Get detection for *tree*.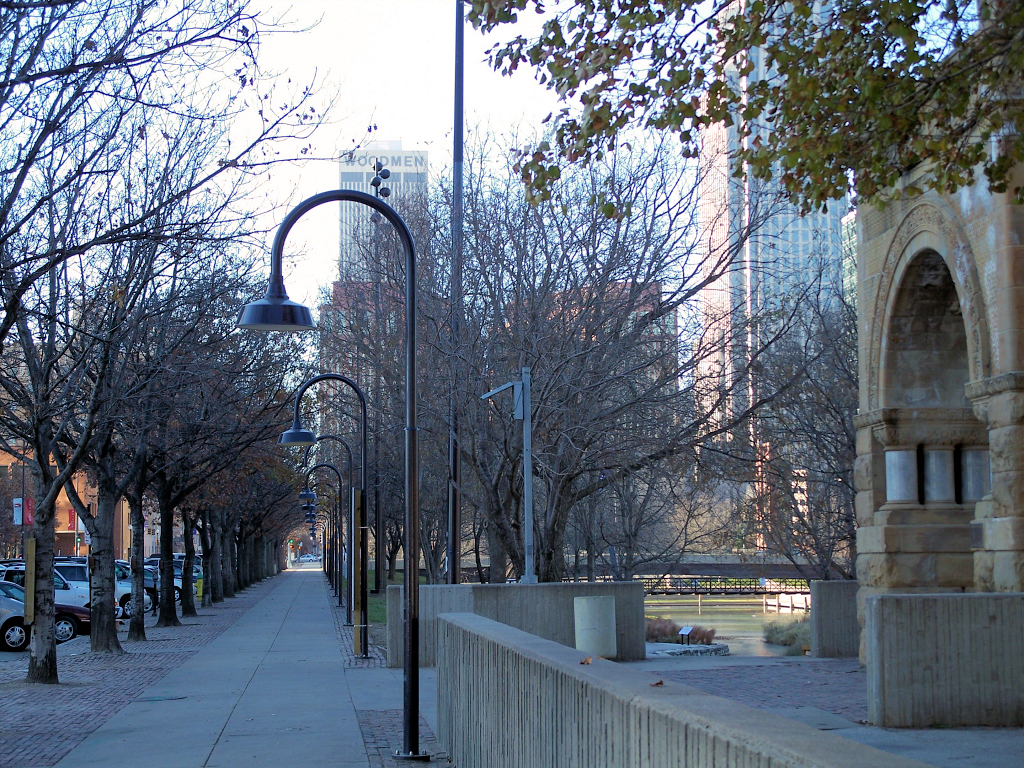
Detection: pyautogui.locateOnScreen(368, 120, 842, 583).
